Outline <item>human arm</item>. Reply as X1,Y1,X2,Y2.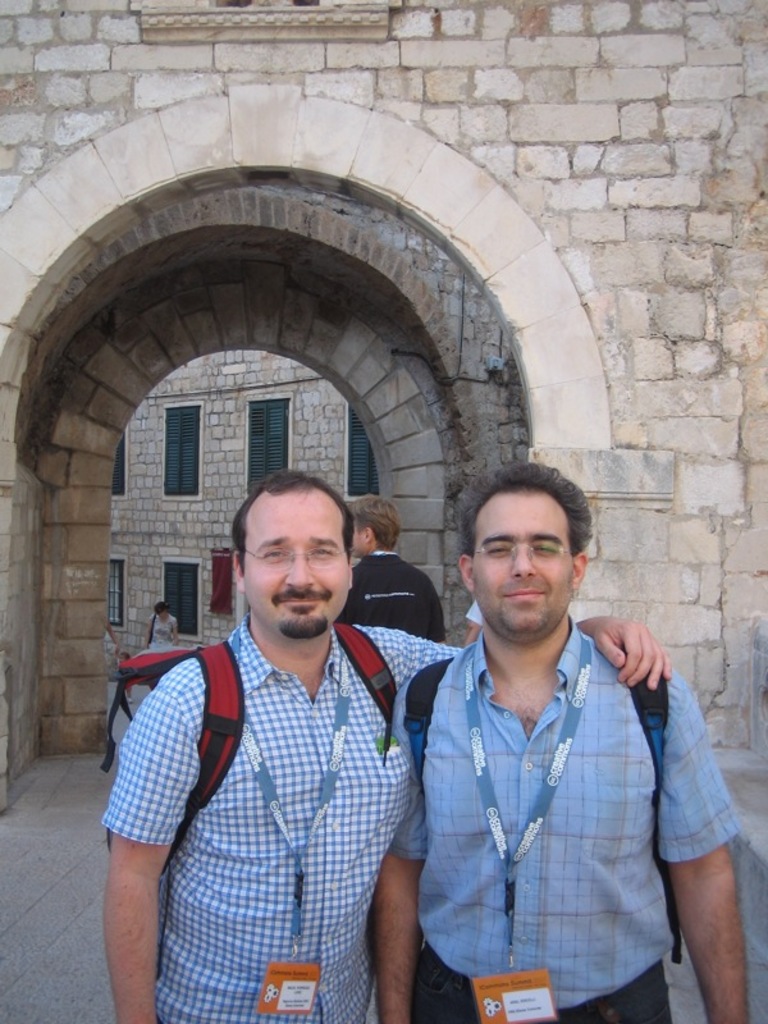
425,573,443,652.
